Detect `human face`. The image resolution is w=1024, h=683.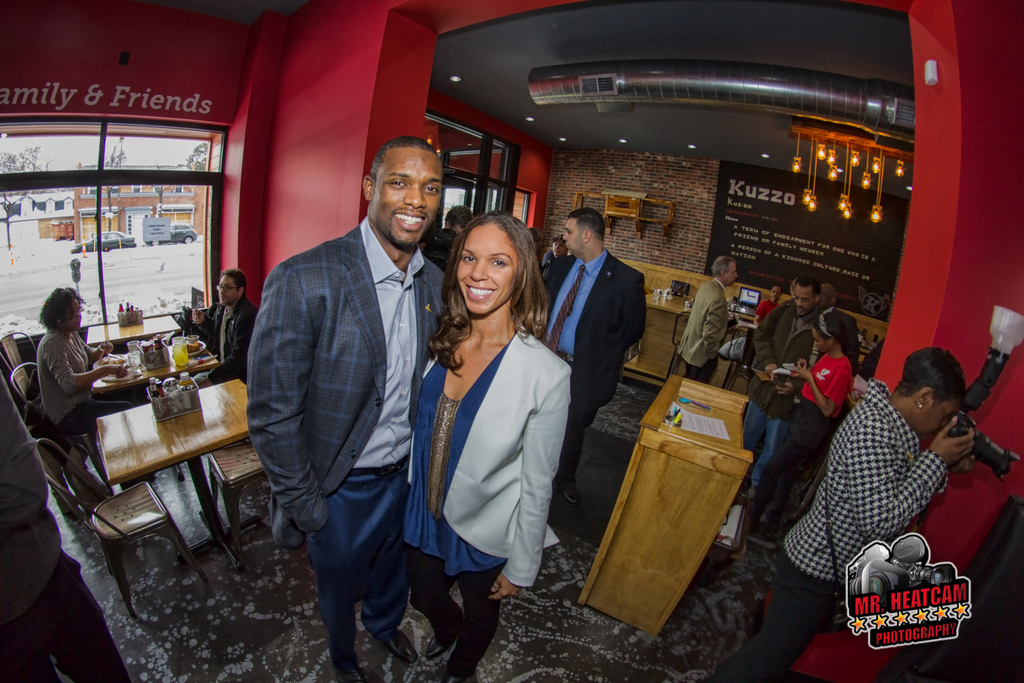
BBox(560, 215, 575, 260).
